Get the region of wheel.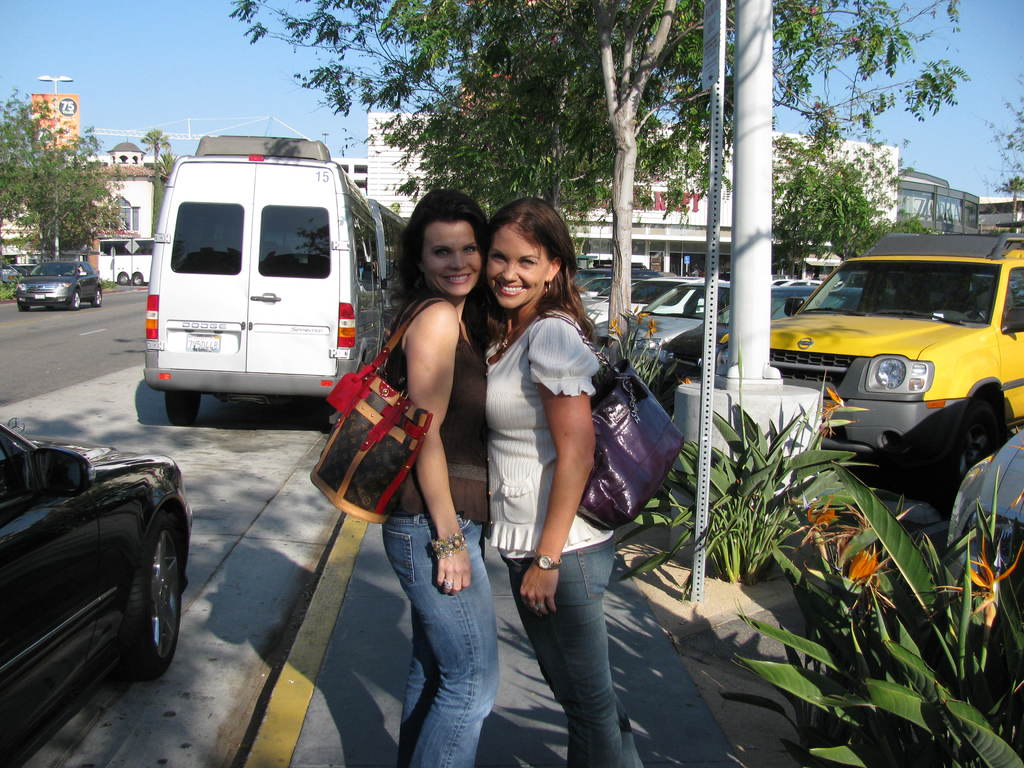
<region>116, 273, 131, 286</region>.
